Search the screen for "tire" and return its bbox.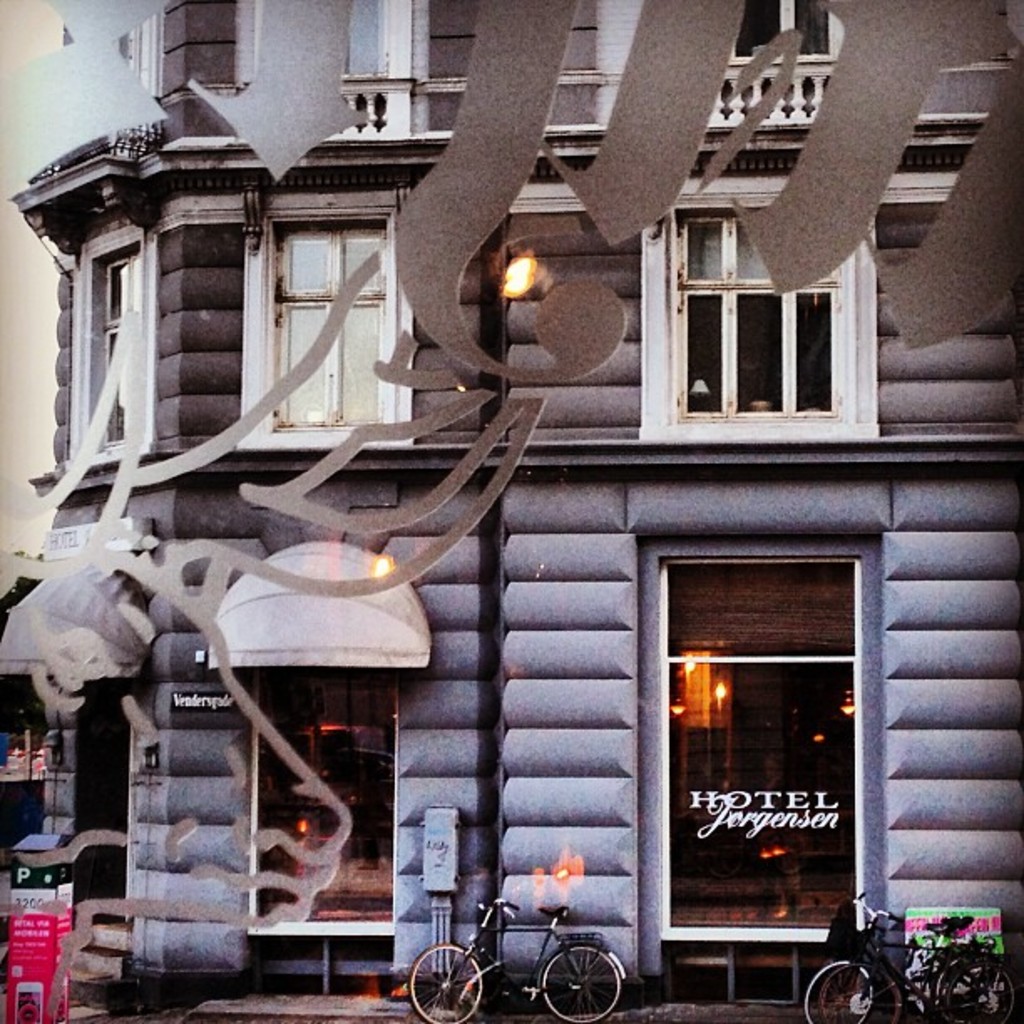
Found: [x1=796, y1=957, x2=878, y2=1022].
